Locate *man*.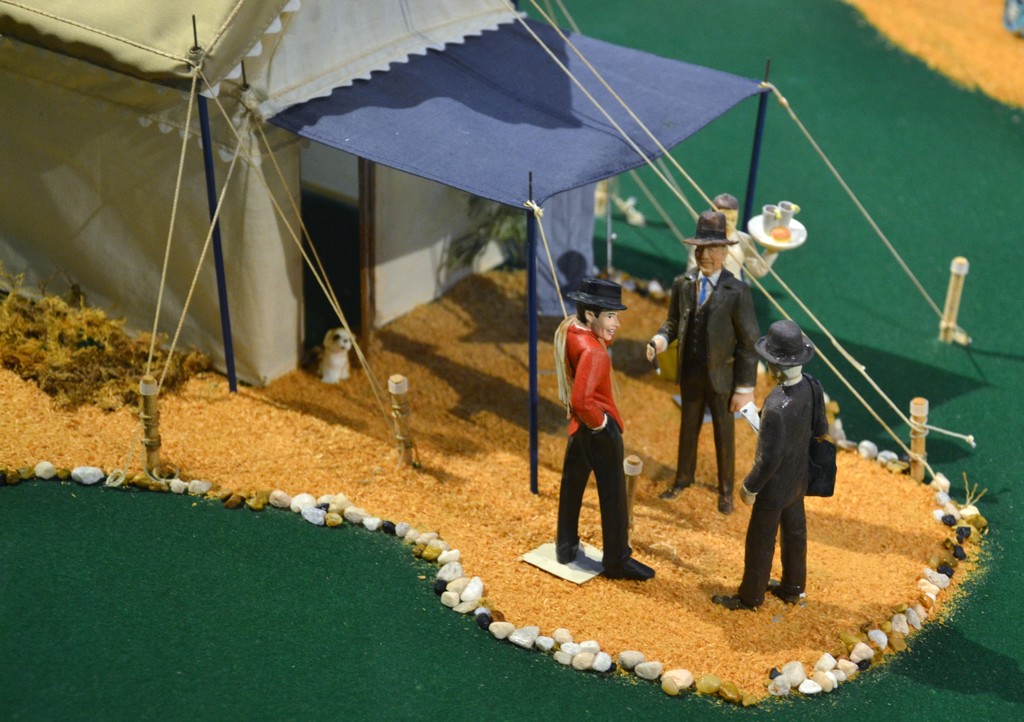
Bounding box: 554:267:658:593.
